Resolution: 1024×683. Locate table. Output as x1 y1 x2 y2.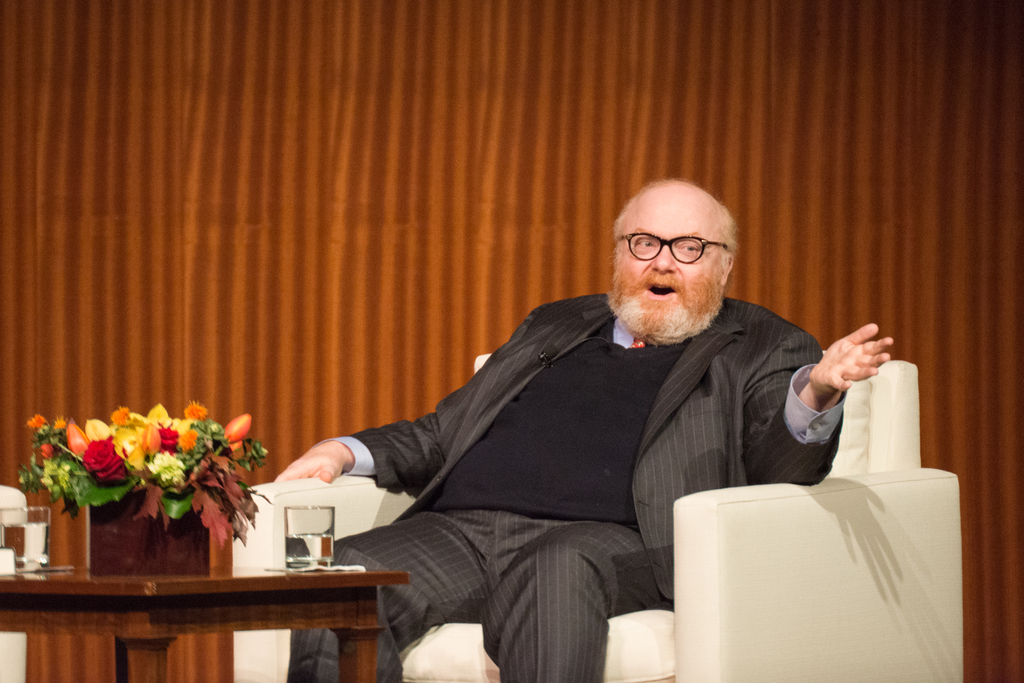
1 507 415 662.
